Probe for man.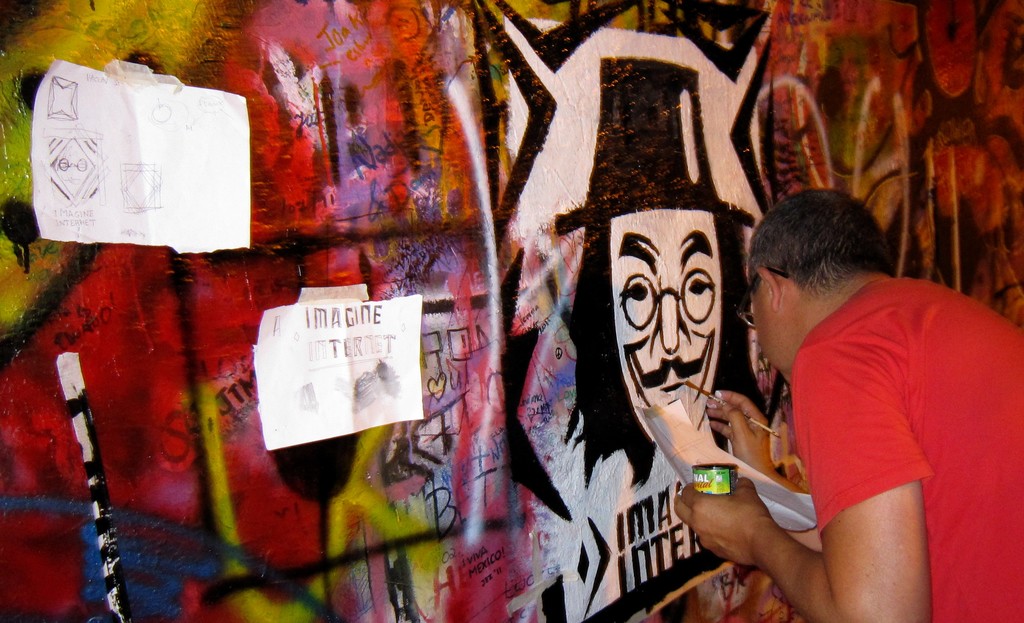
Probe result: select_region(548, 53, 789, 535).
